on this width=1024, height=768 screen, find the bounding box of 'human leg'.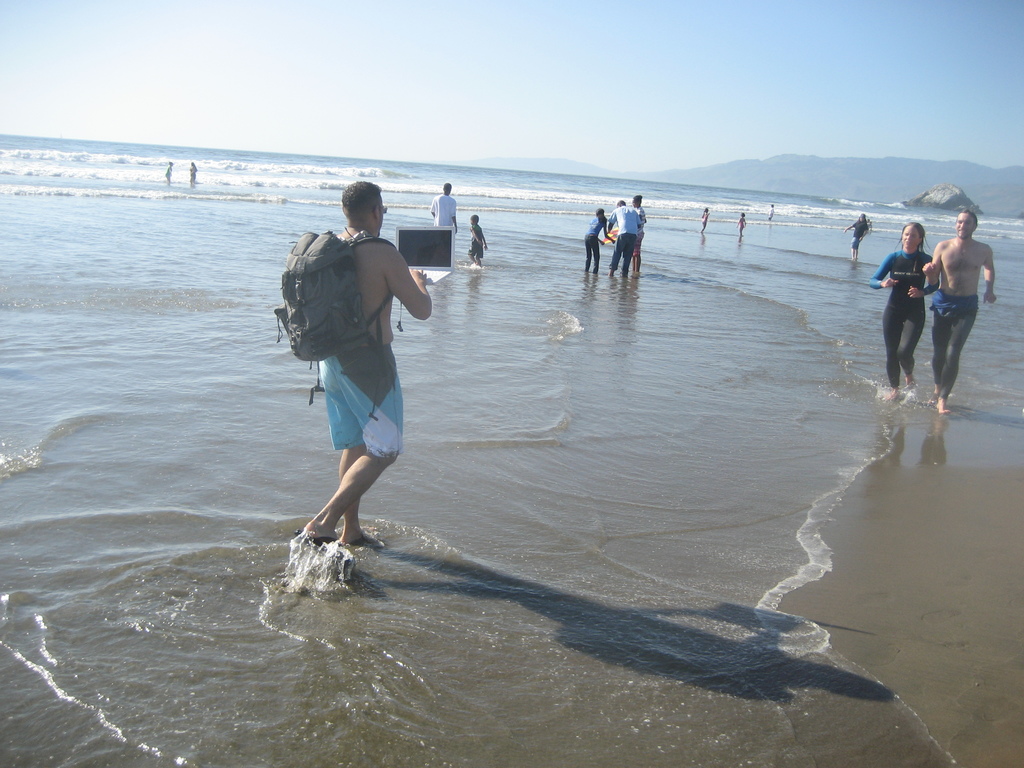
Bounding box: [x1=927, y1=308, x2=970, y2=416].
